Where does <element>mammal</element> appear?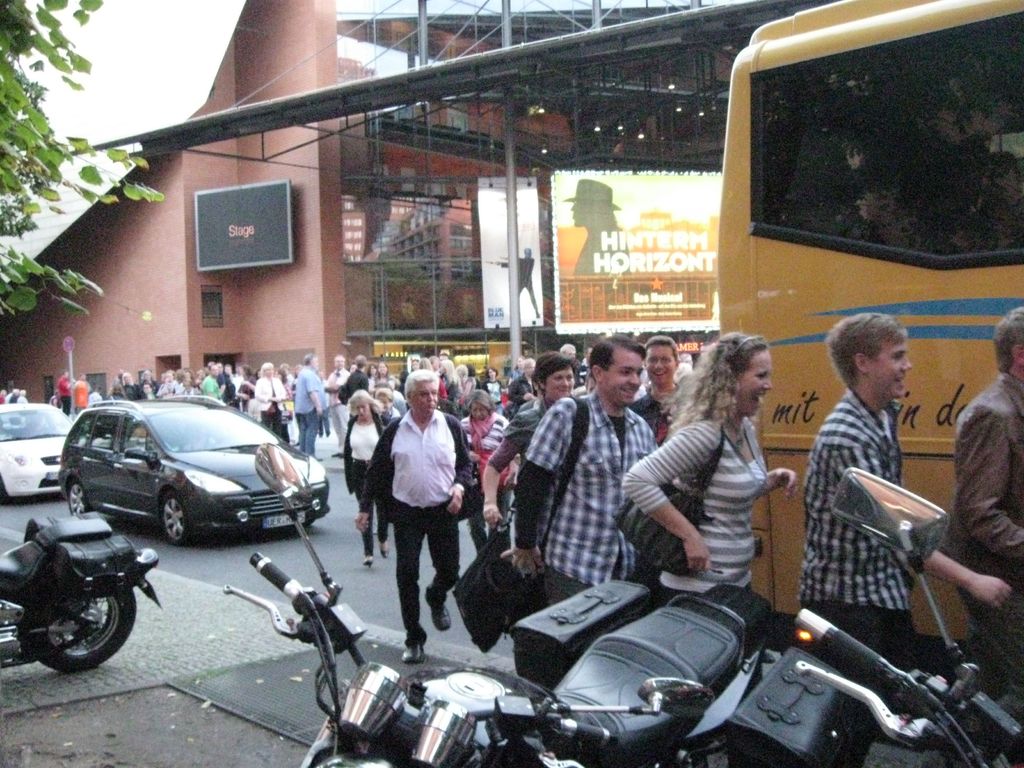
Appears at (623,331,794,606).
